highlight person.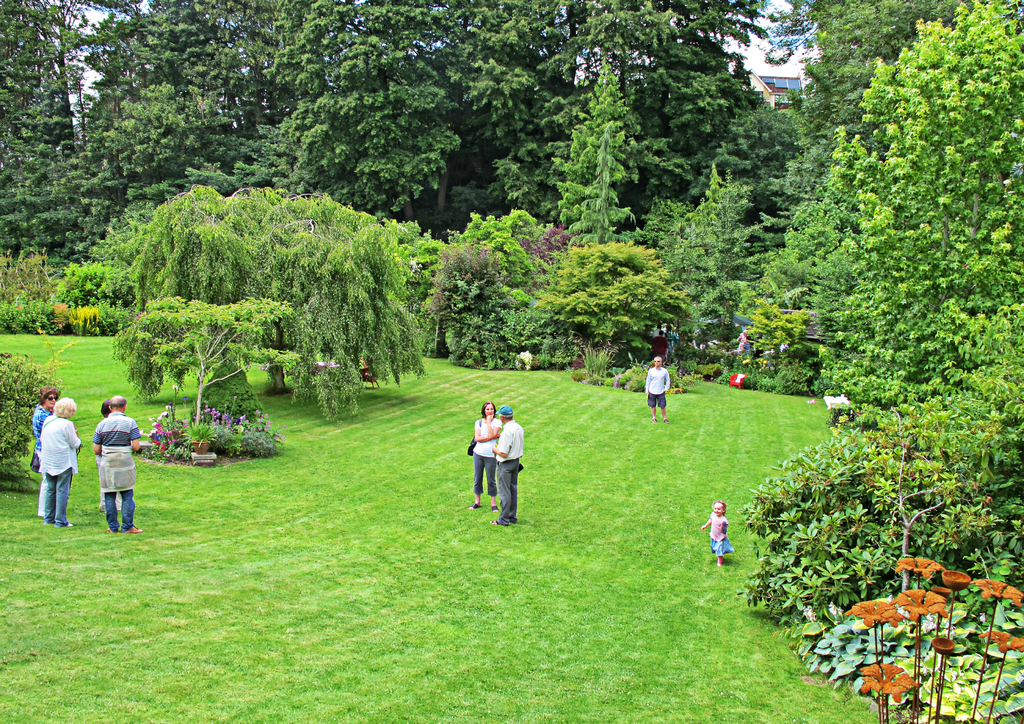
Highlighted region: pyautogui.locateOnScreen(40, 398, 85, 525).
